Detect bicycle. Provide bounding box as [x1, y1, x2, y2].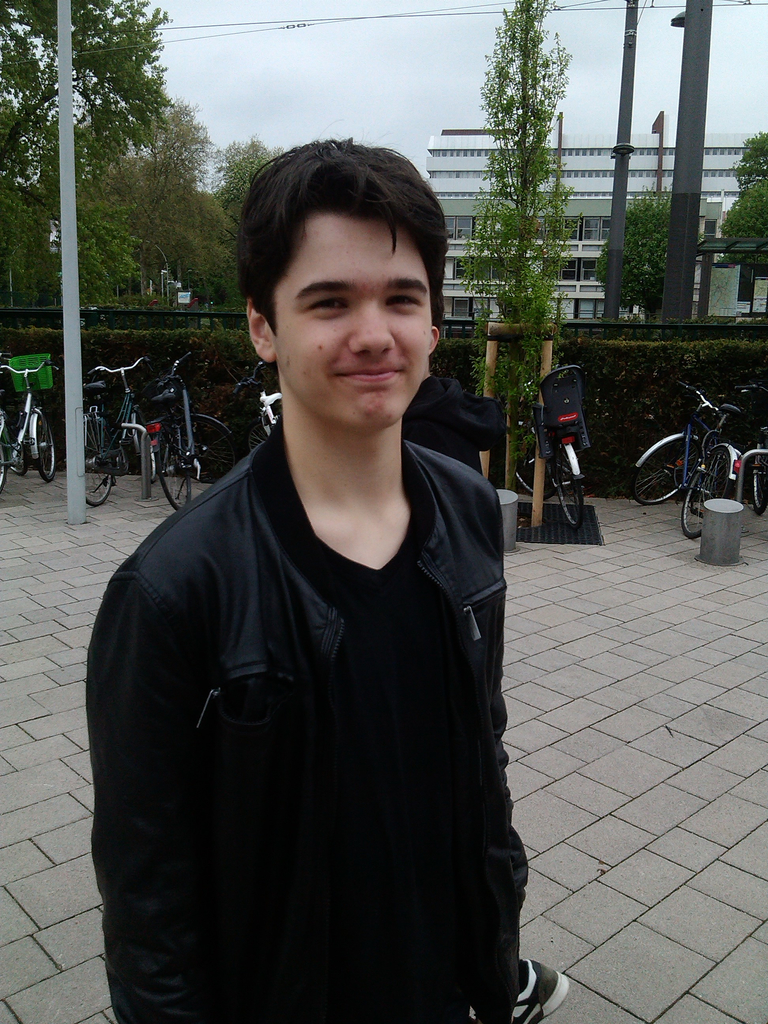
[234, 356, 284, 452].
